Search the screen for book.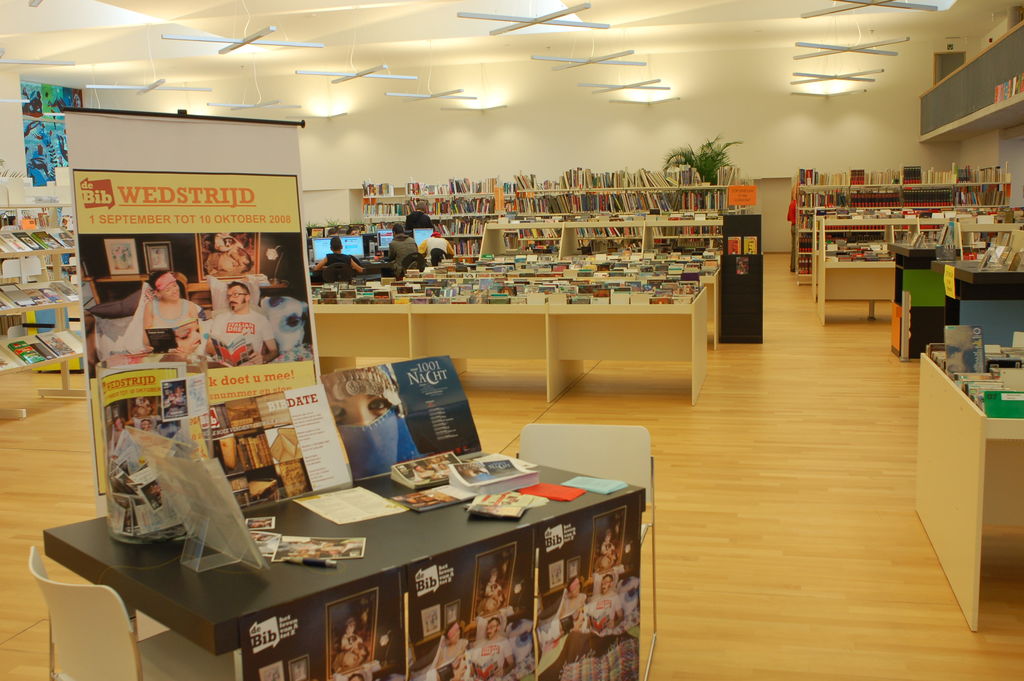
Found at (x1=447, y1=457, x2=535, y2=498).
